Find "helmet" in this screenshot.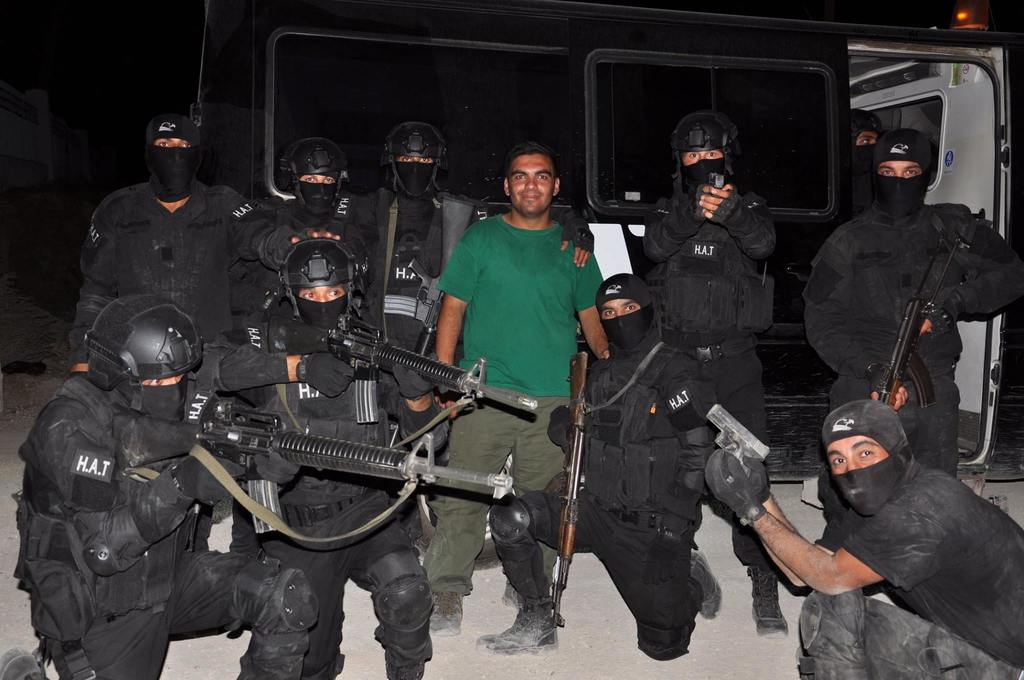
The bounding box for "helmet" is 81, 314, 200, 394.
